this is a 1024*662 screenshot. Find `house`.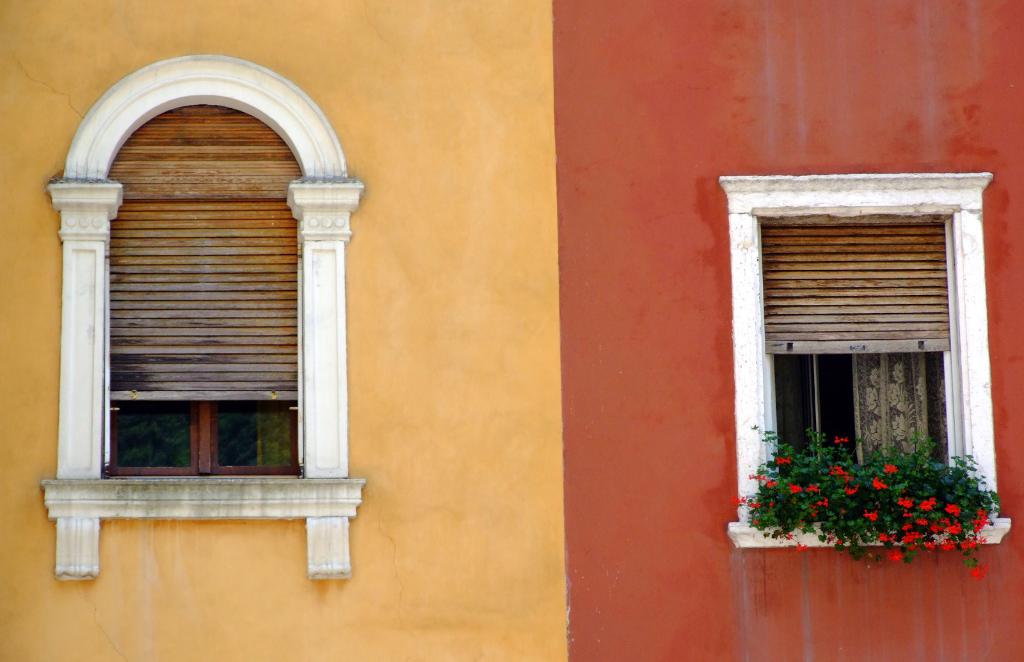
Bounding box: BBox(0, 0, 1023, 661).
